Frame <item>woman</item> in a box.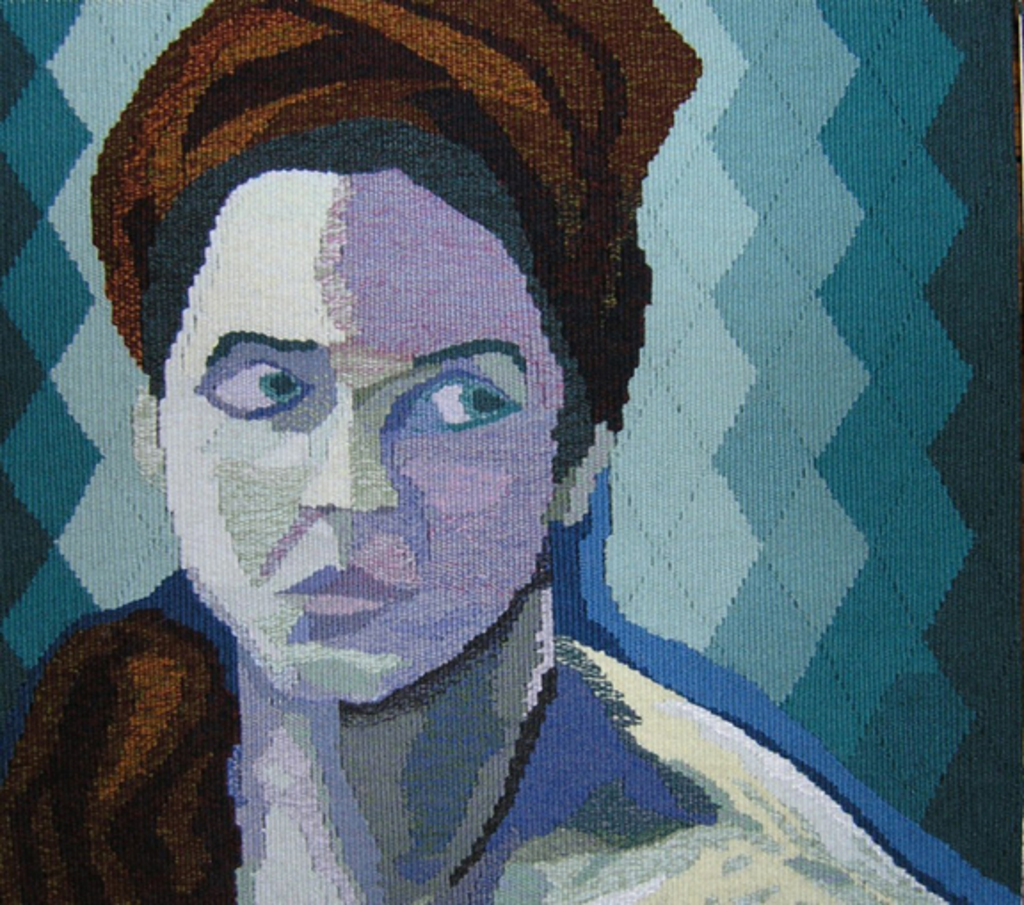
Rect(0, 23, 818, 900).
